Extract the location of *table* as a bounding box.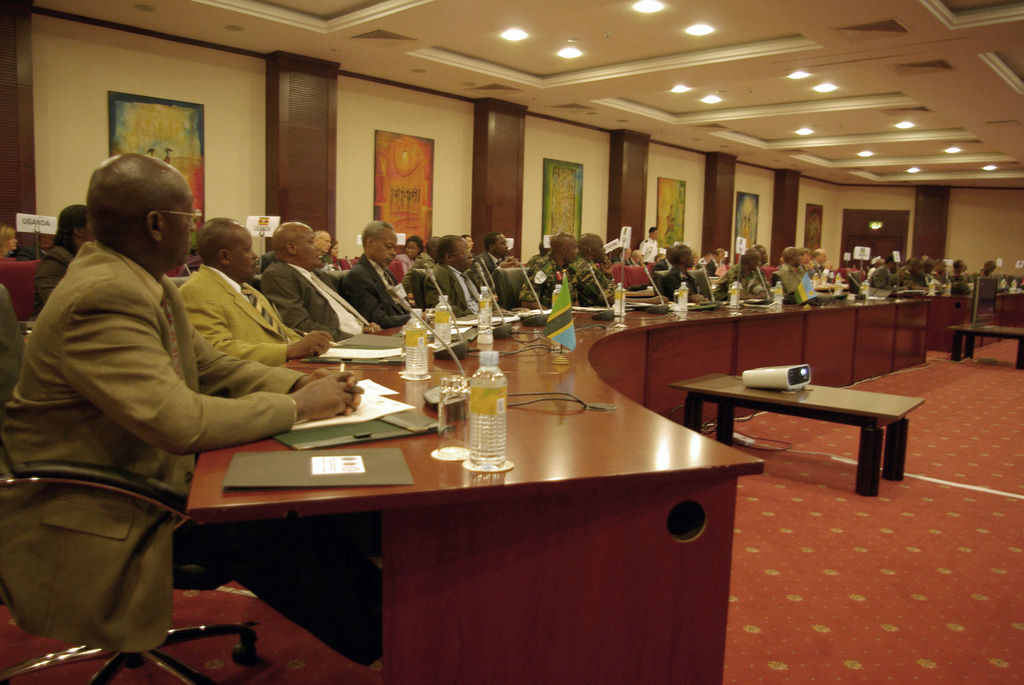
(left=950, top=327, right=1023, bottom=365).
